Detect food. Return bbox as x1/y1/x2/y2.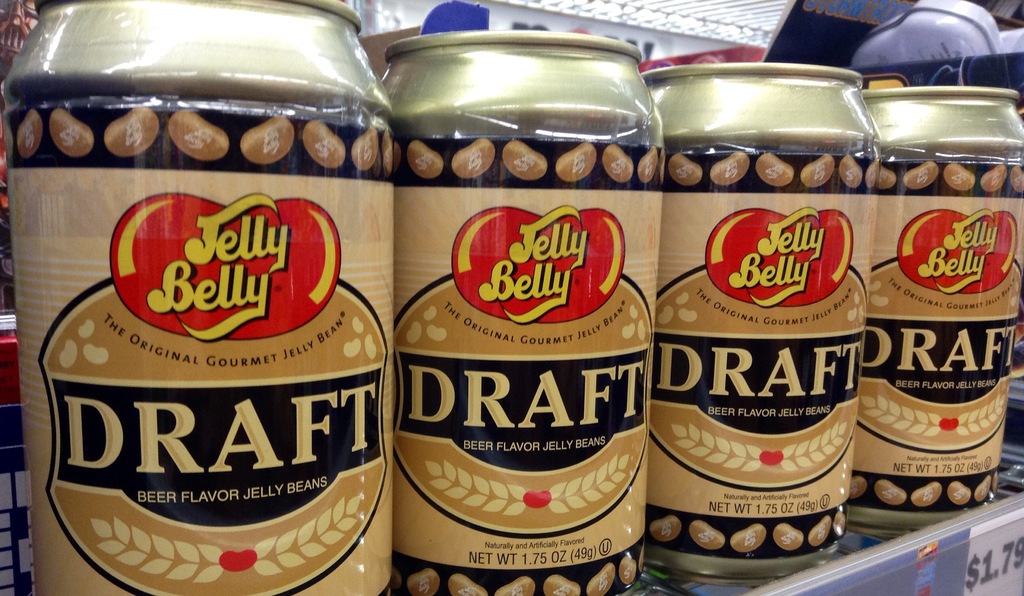
404/568/442/595.
